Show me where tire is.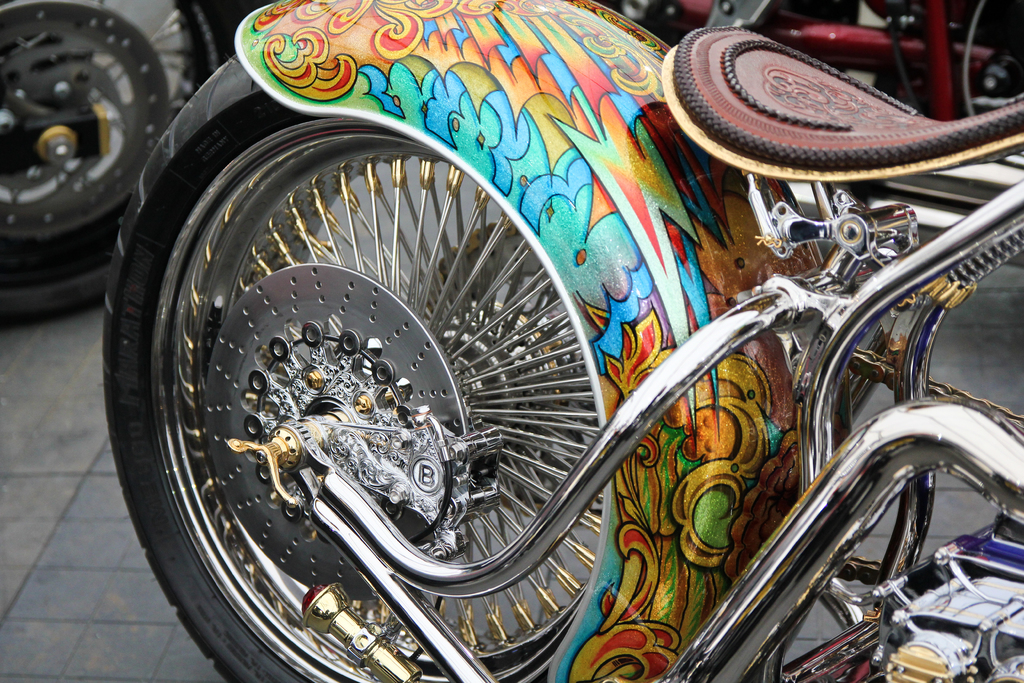
tire is at bbox(0, 0, 226, 277).
